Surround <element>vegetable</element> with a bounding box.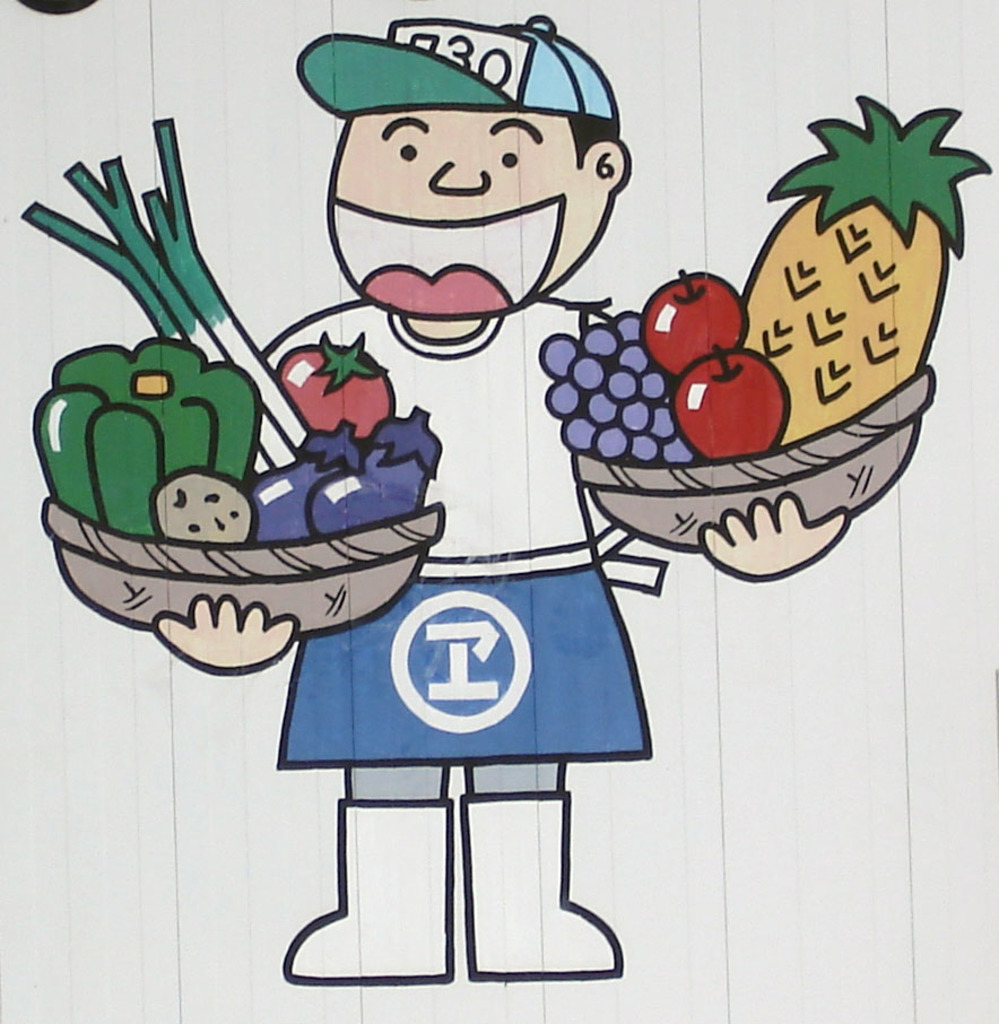
240/416/355/537.
